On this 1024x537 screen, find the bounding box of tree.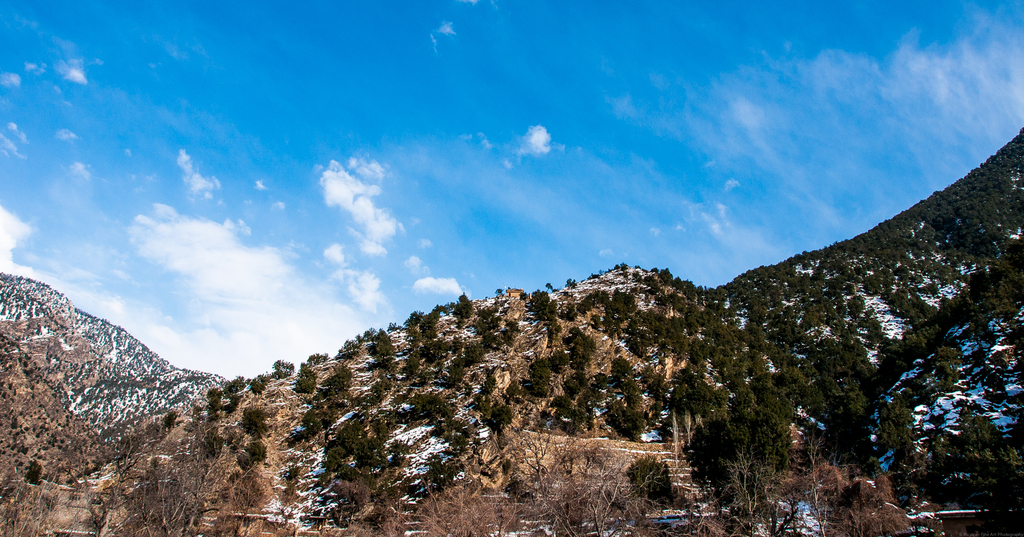
Bounding box: x1=0, y1=479, x2=69, y2=536.
